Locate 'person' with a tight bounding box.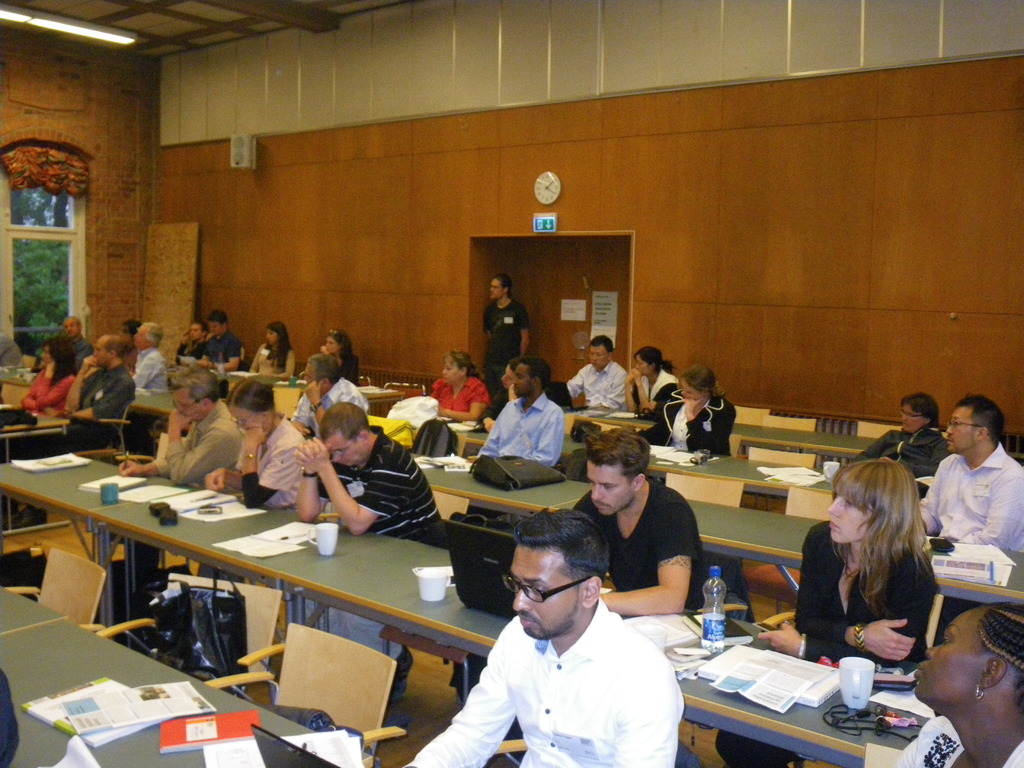
{"x1": 616, "y1": 368, "x2": 736, "y2": 458}.
